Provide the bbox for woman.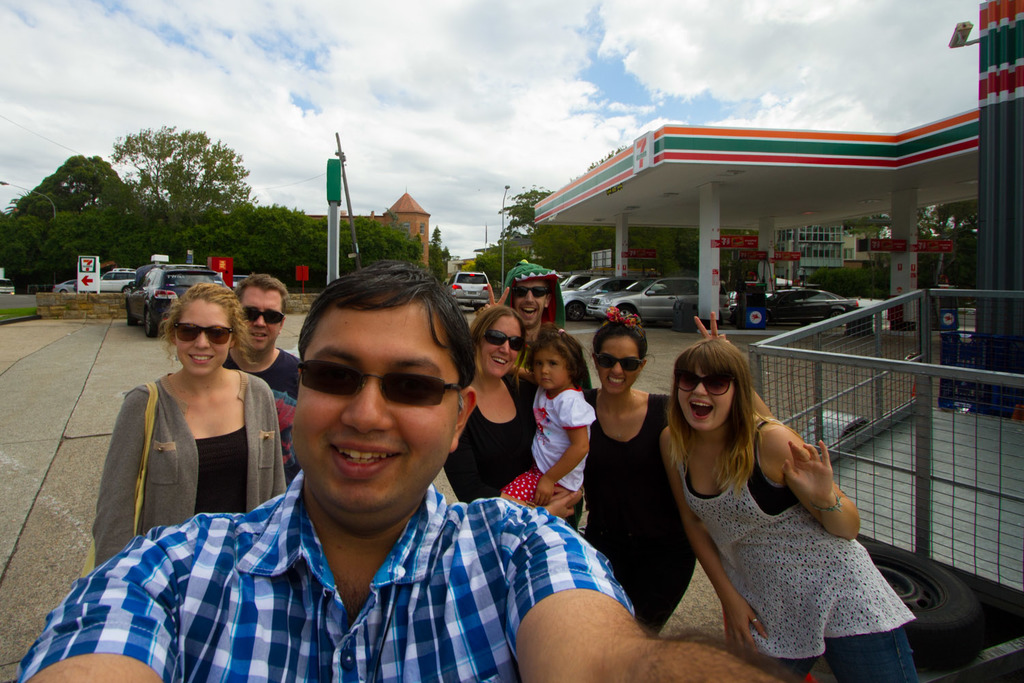
x1=92, y1=283, x2=289, y2=567.
